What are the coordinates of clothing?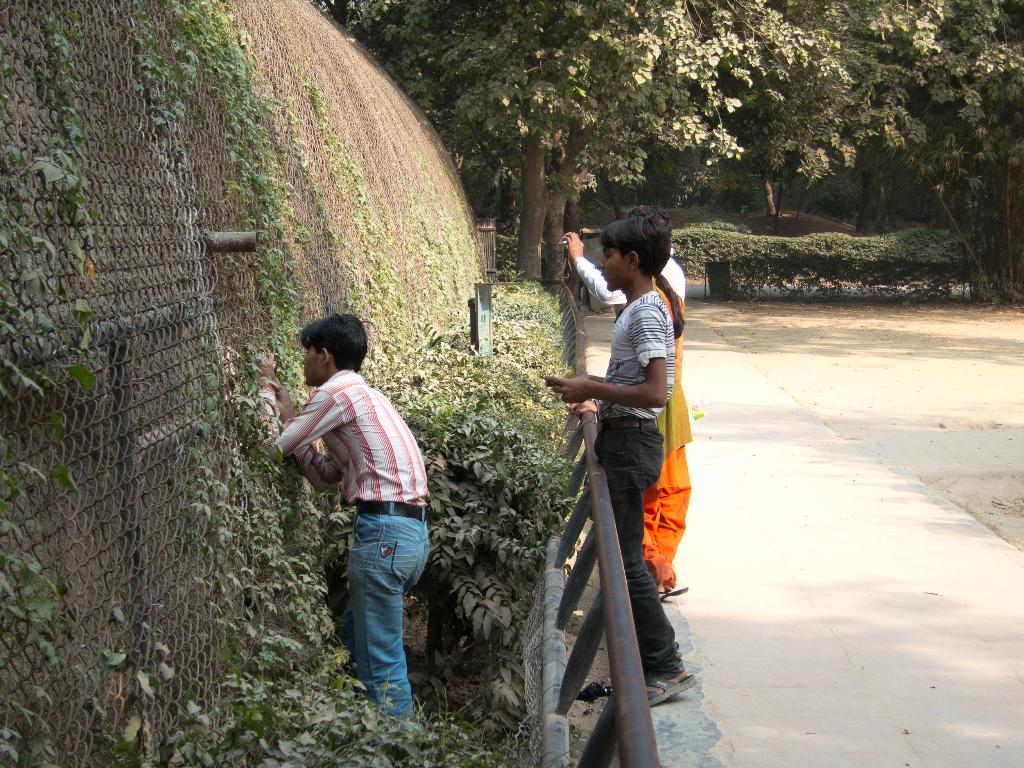
x1=287, y1=339, x2=441, y2=622.
